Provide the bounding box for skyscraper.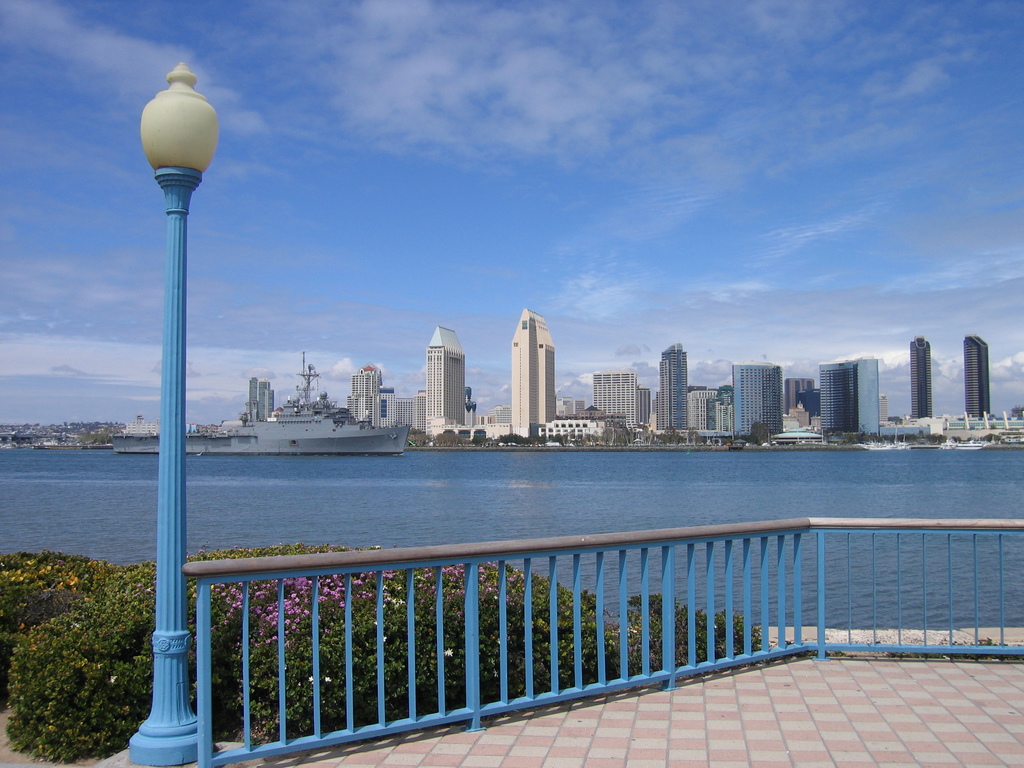
<bbox>510, 306, 560, 444</bbox>.
